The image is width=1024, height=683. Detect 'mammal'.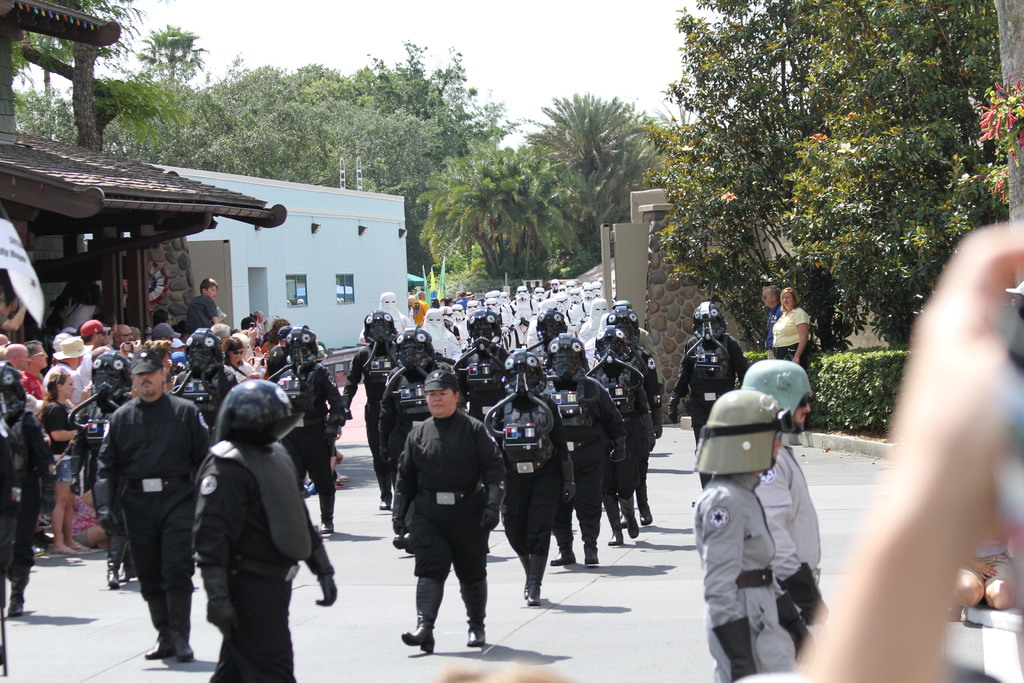
Detection: [x1=769, y1=289, x2=808, y2=370].
